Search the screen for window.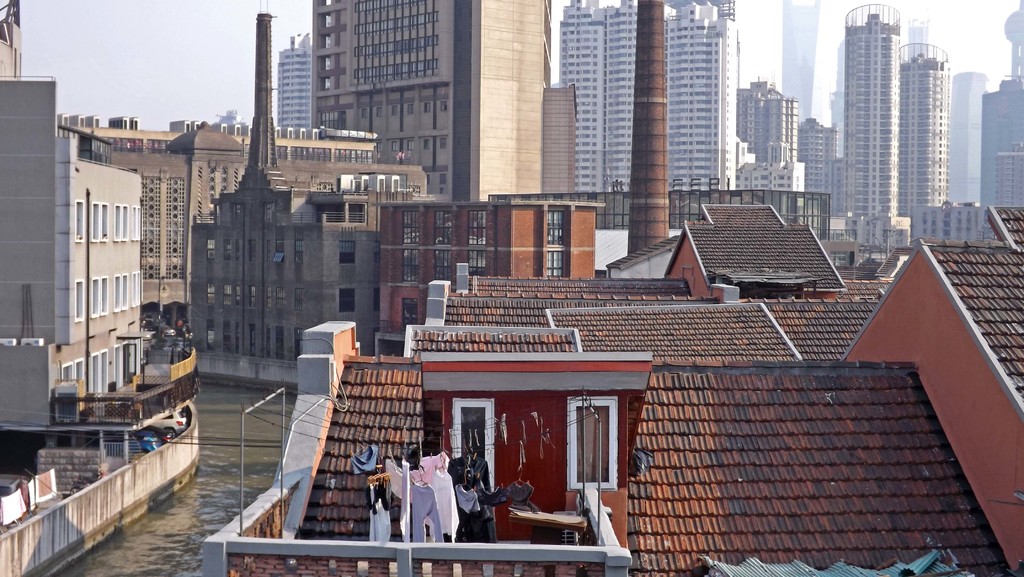
Found at 547 251 564 277.
